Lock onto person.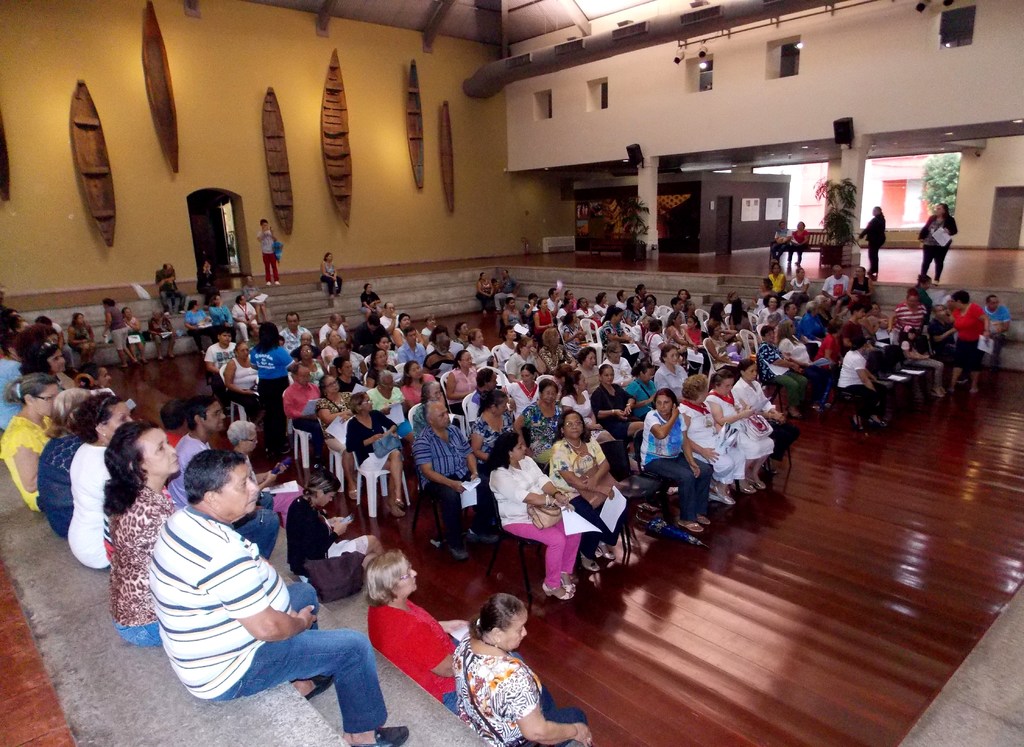
Locked: 476/270/493/315.
